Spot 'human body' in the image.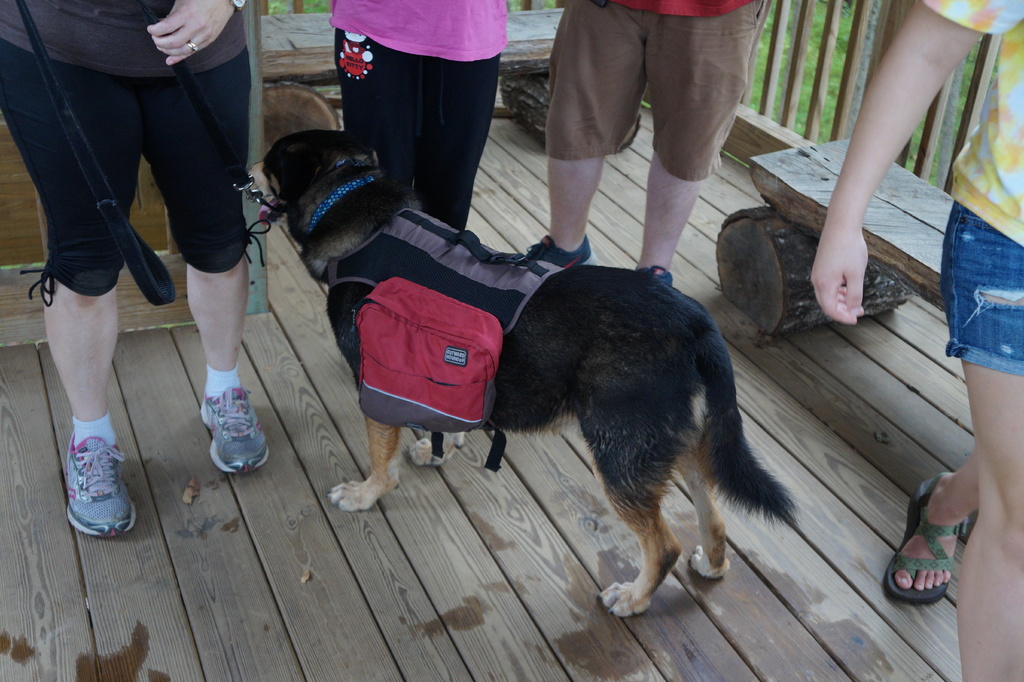
'human body' found at {"x1": 546, "y1": 3, "x2": 771, "y2": 282}.
